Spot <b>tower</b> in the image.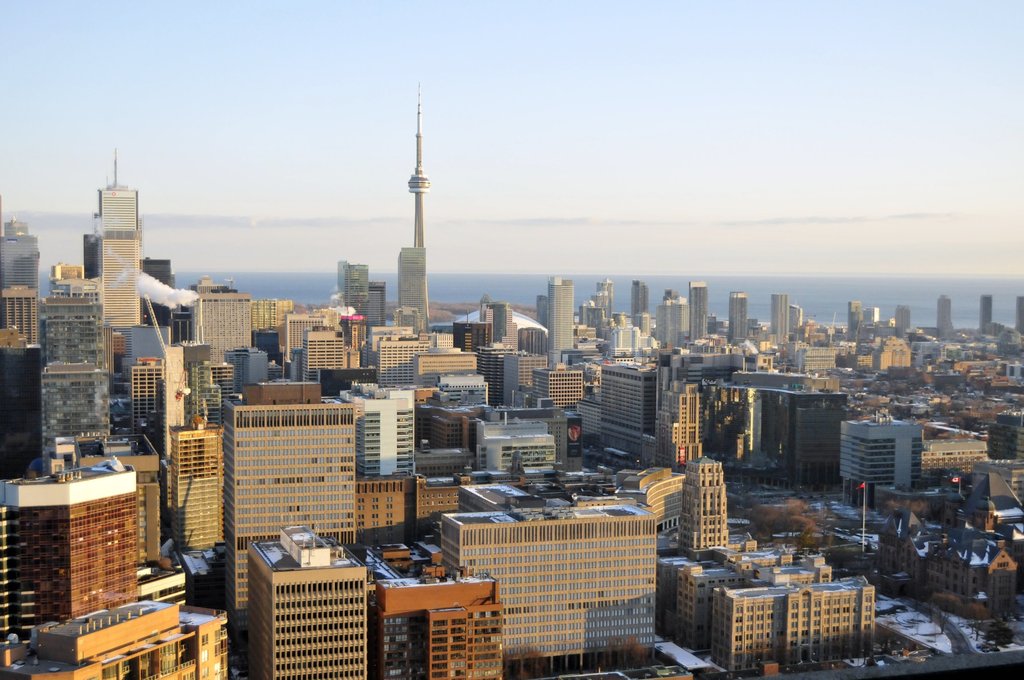
<b>tower</b> found at [x1=381, y1=98, x2=449, y2=289].
